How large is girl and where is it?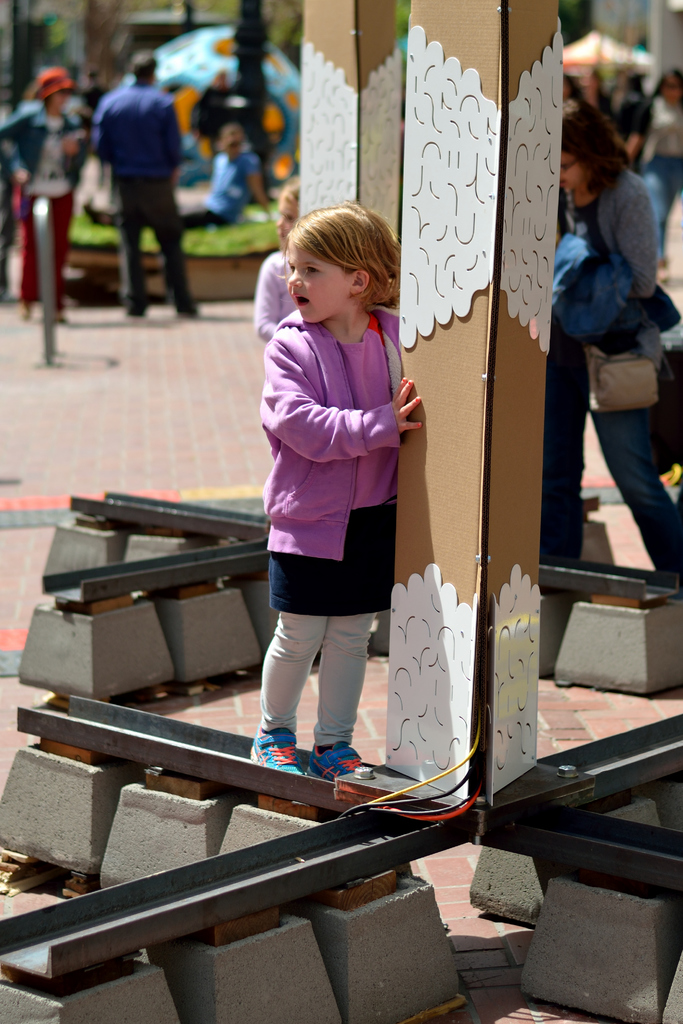
Bounding box: l=265, t=195, r=423, b=788.
